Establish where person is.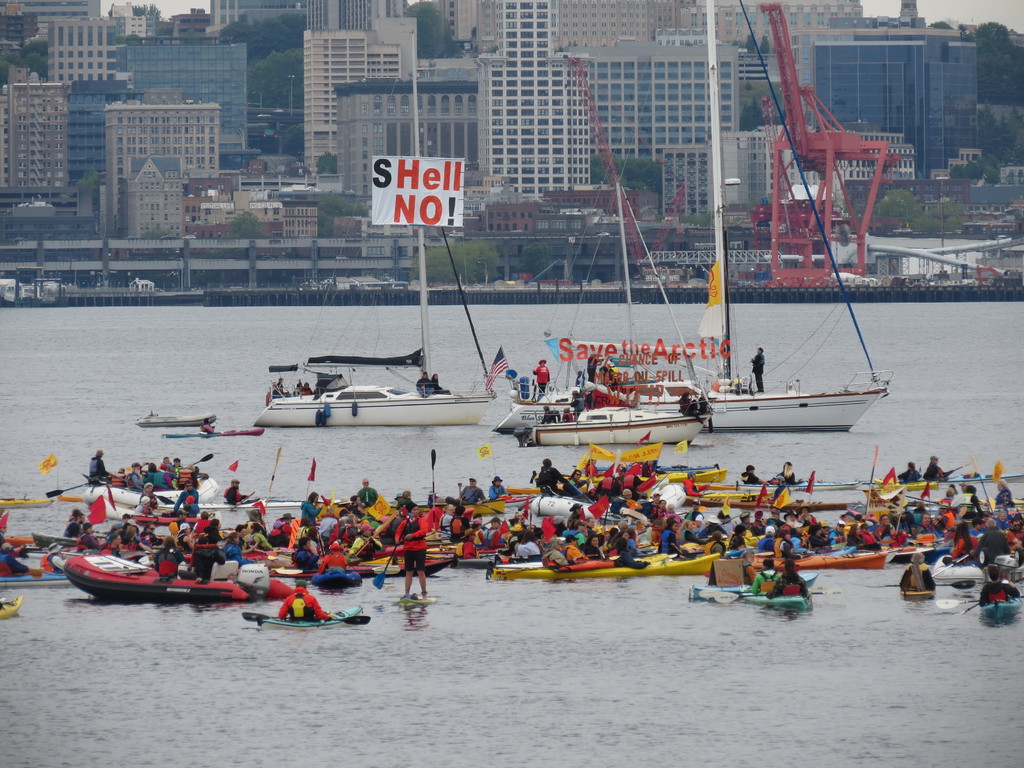
Established at region(269, 377, 286, 396).
